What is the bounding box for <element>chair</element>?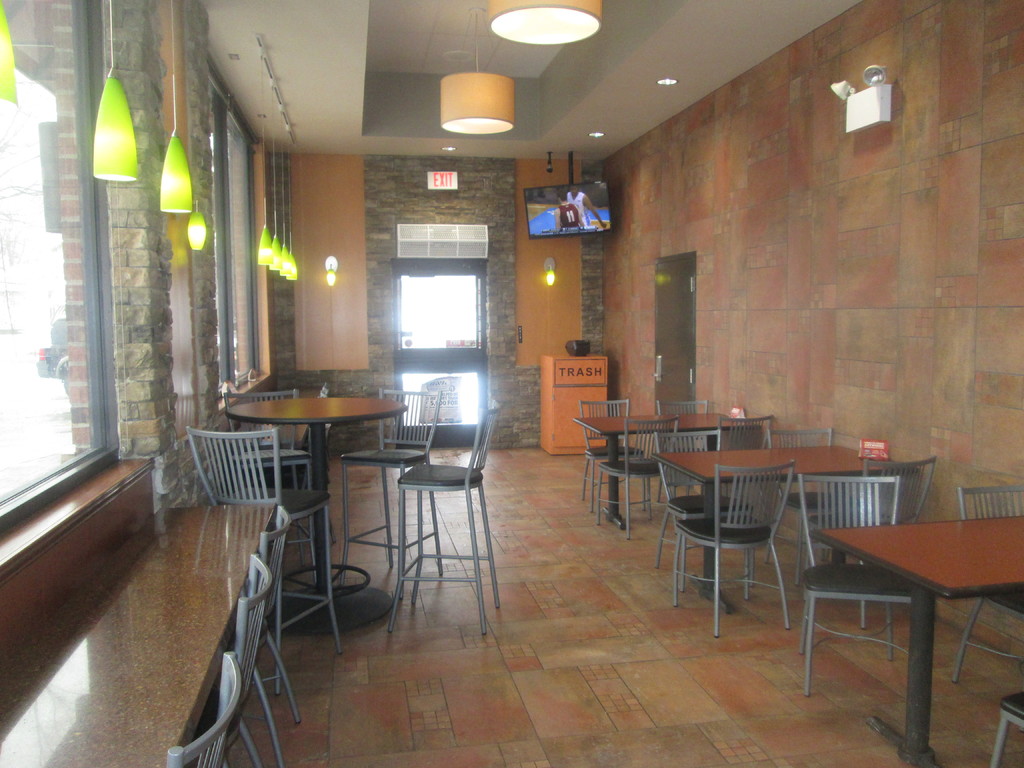
344, 383, 440, 595.
